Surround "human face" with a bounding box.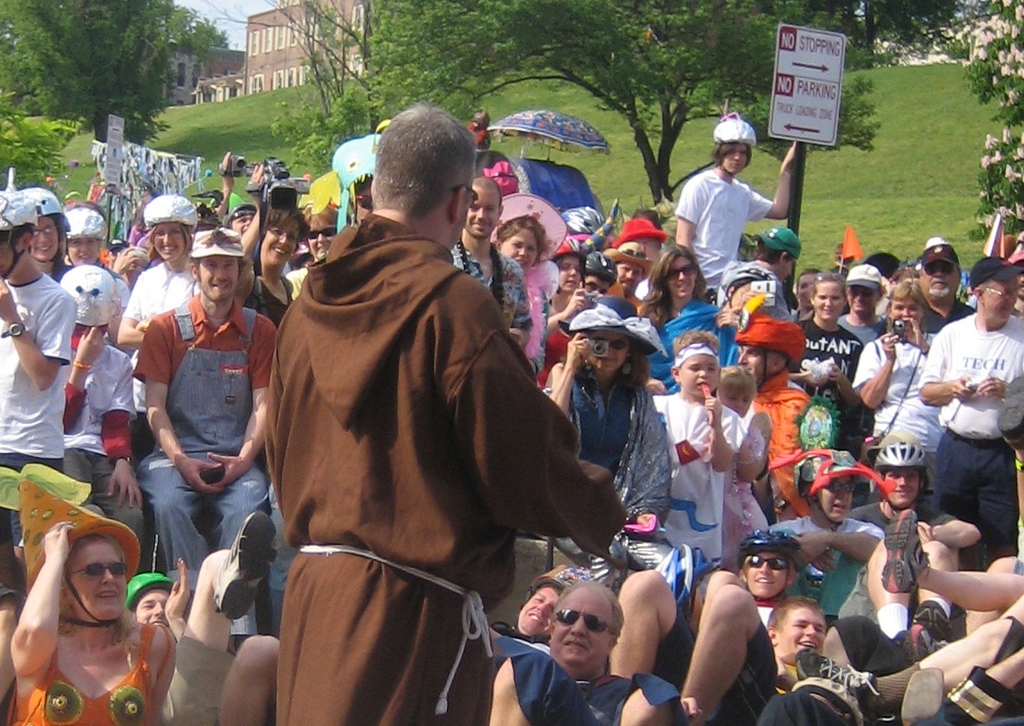
rect(231, 213, 251, 235).
